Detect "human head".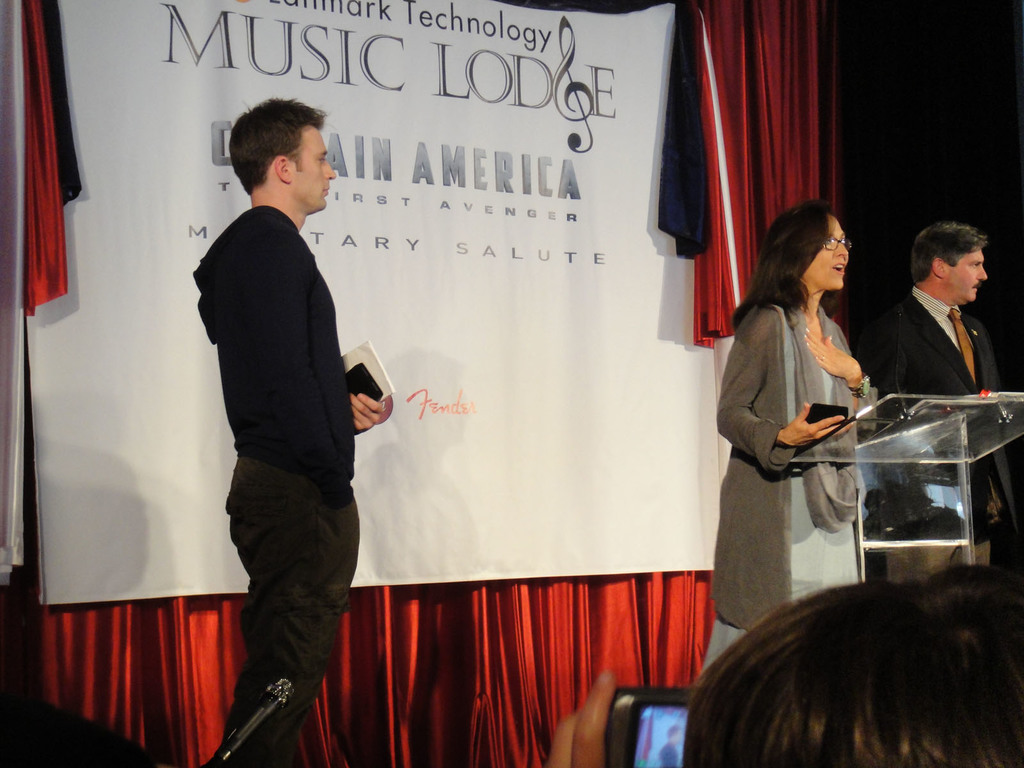
Detected at rect(764, 195, 851, 291).
